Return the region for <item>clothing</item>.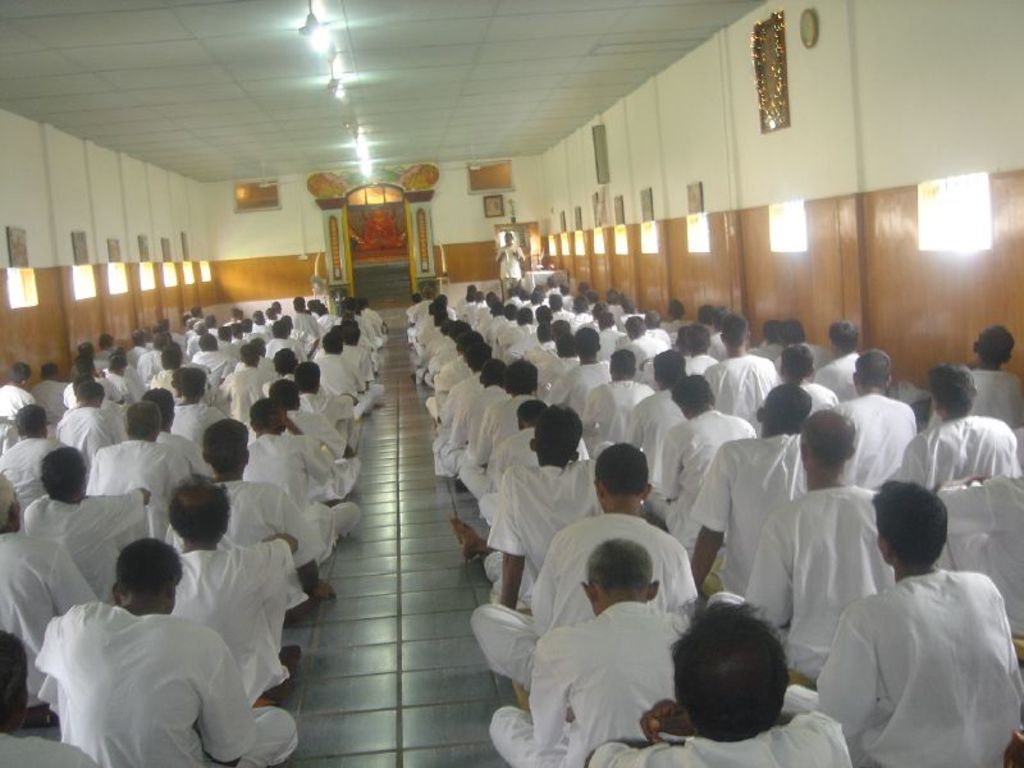
box=[169, 329, 209, 358].
